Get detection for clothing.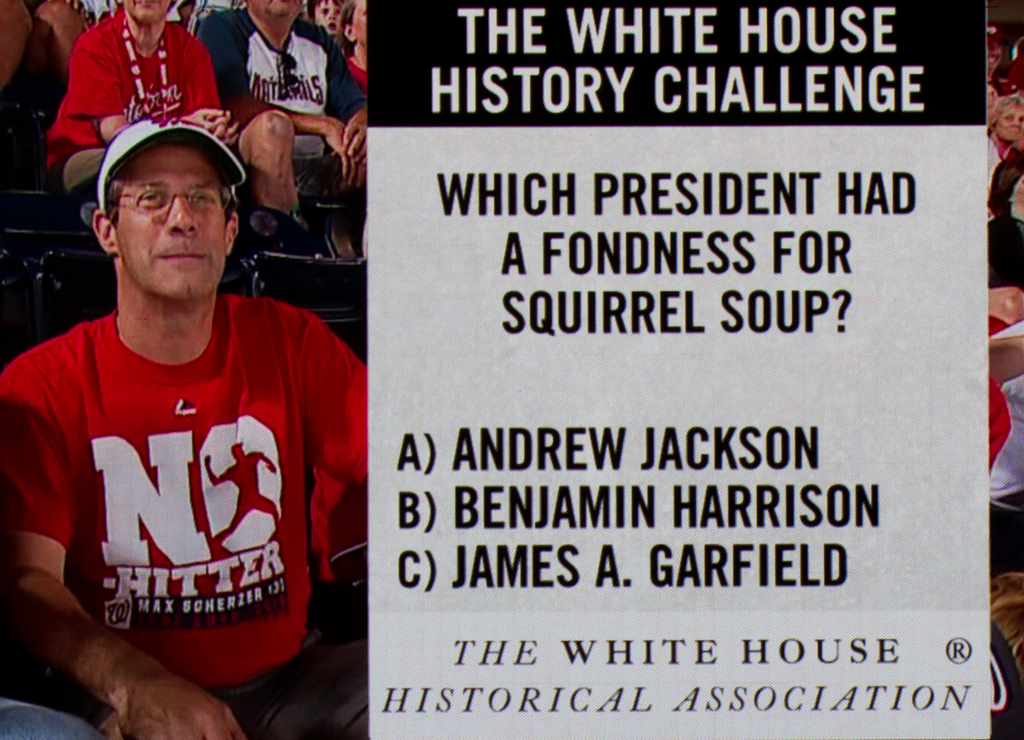
Detection: {"x1": 0, "y1": 285, "x2": 364, "y2": 727}.
